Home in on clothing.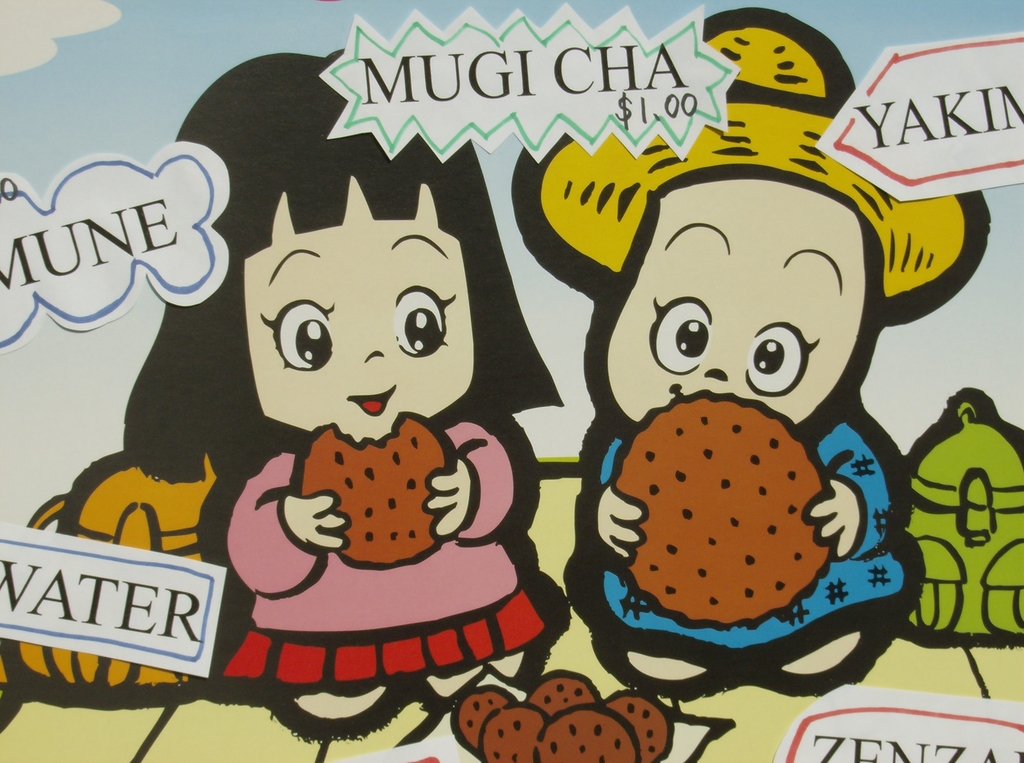
Homed in at crop(592, 410, 916, 668).
